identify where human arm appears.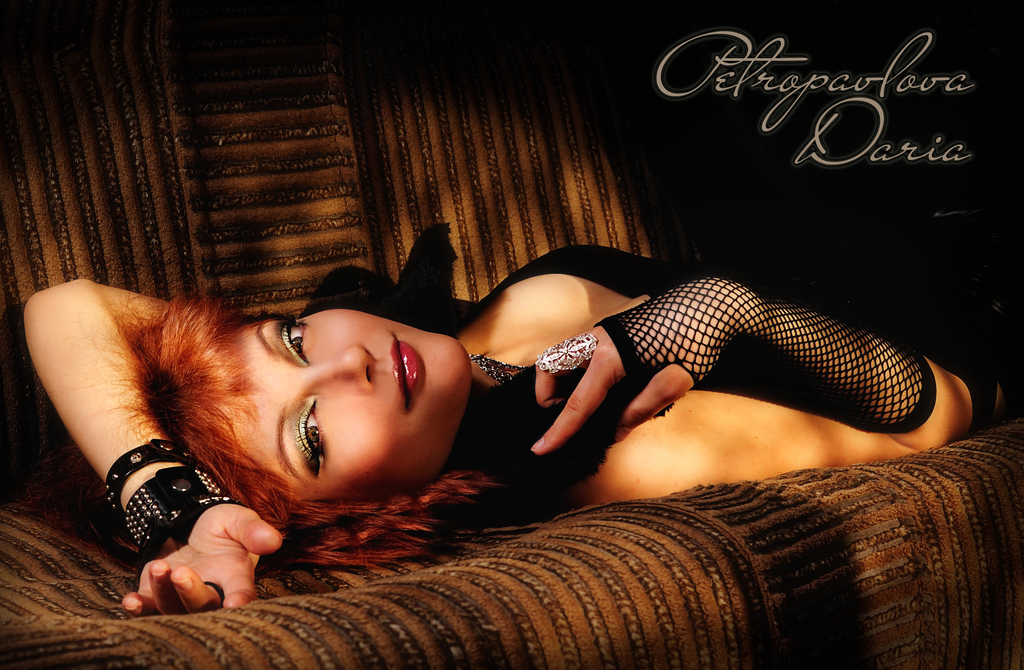
Appears at 14, 263, 293, 604.
